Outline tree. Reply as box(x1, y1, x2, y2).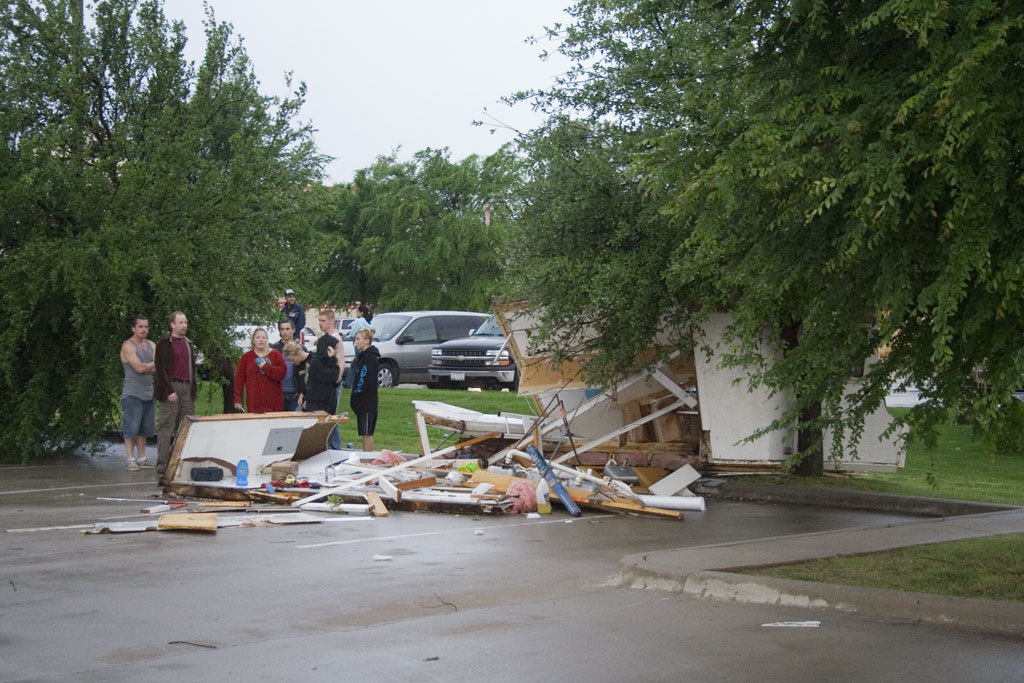
box(310, 146, 448, 316).
